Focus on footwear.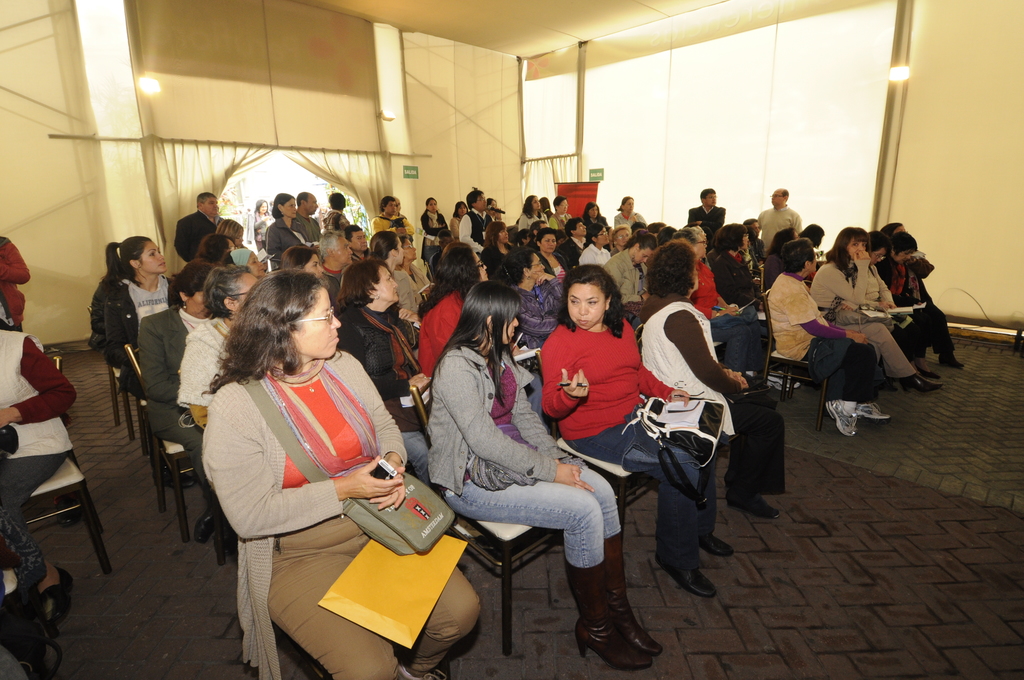
Focused at locate(910, 364, 939, 381).
